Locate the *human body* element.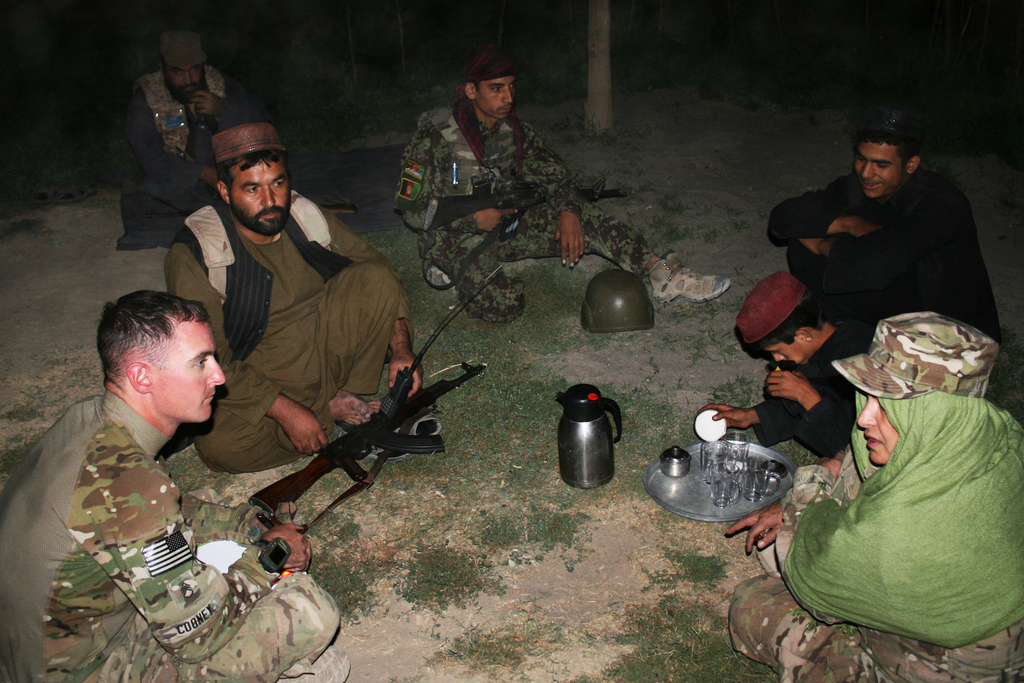
Element bbox: [left=162, top=119, right=419, bottom=475].
